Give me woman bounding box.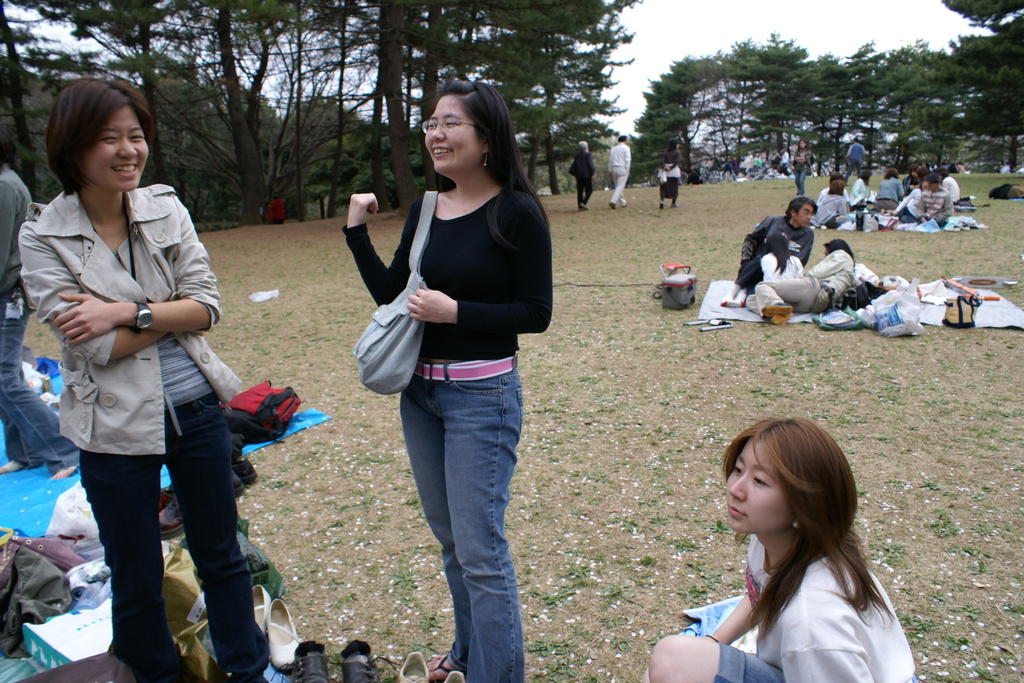
902/163/913/190.
